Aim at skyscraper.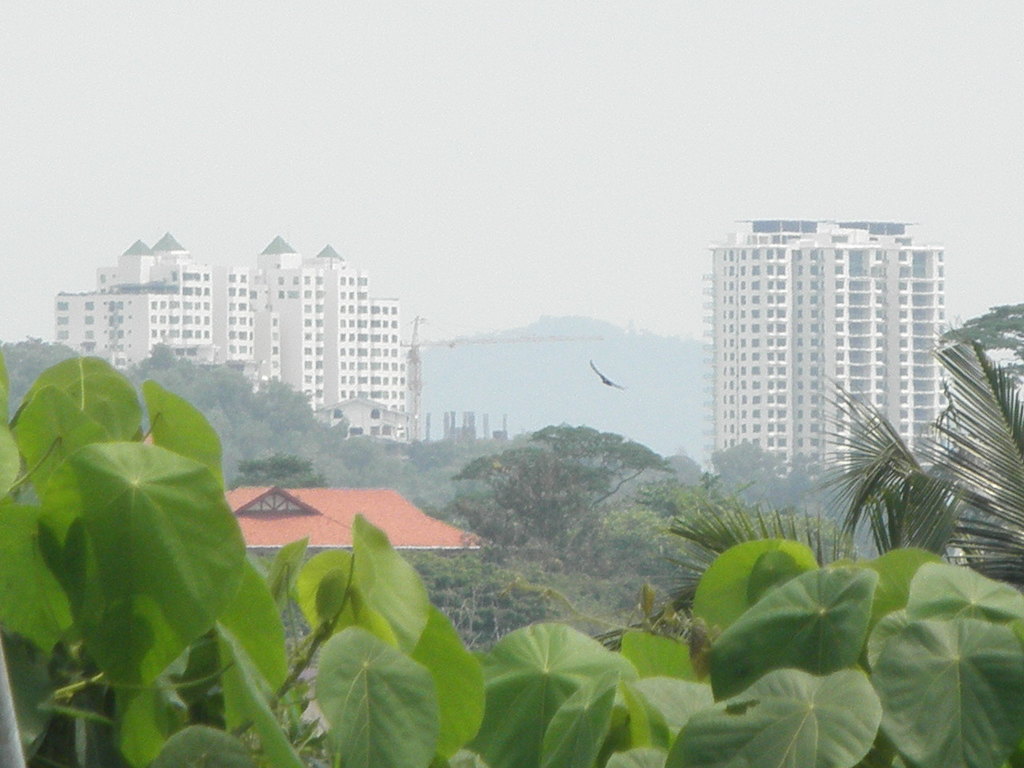
Aimed at bbox=[57, 228, 210, 378].
